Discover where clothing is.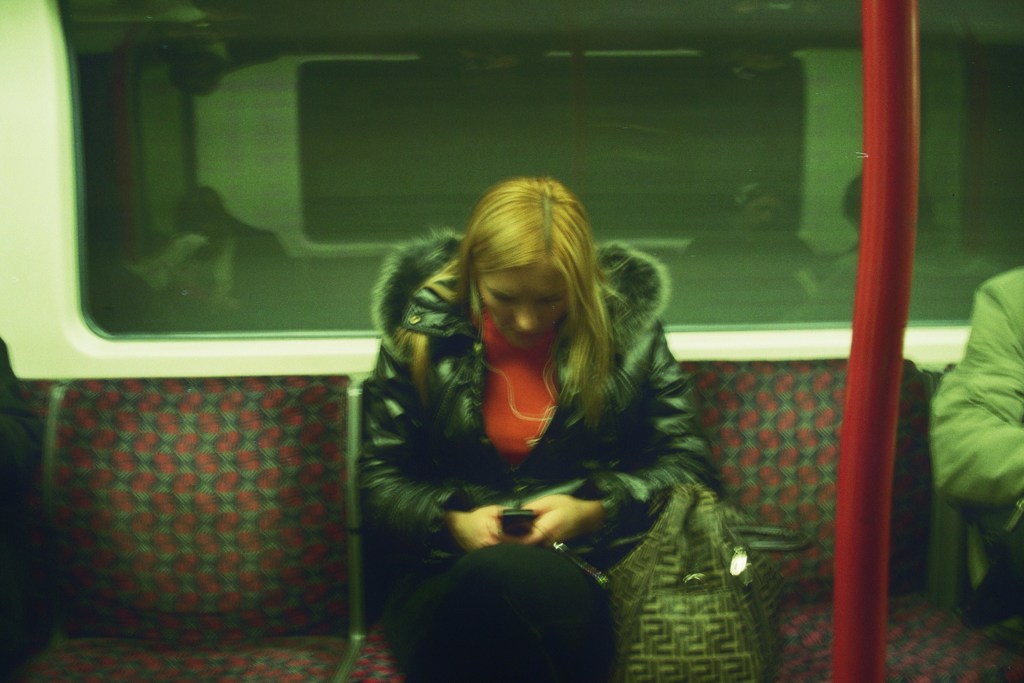
Discovered at [left=348, top=217, right=717, bottom=682].
